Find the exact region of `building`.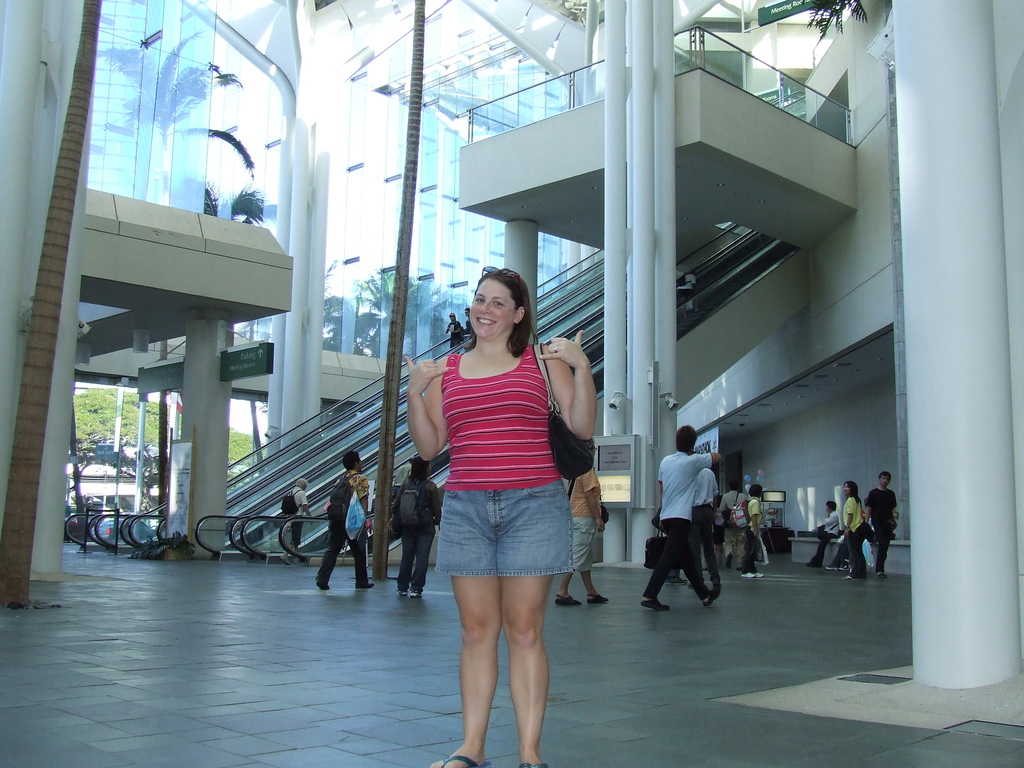
Exact region: 0 0 1023 767.
